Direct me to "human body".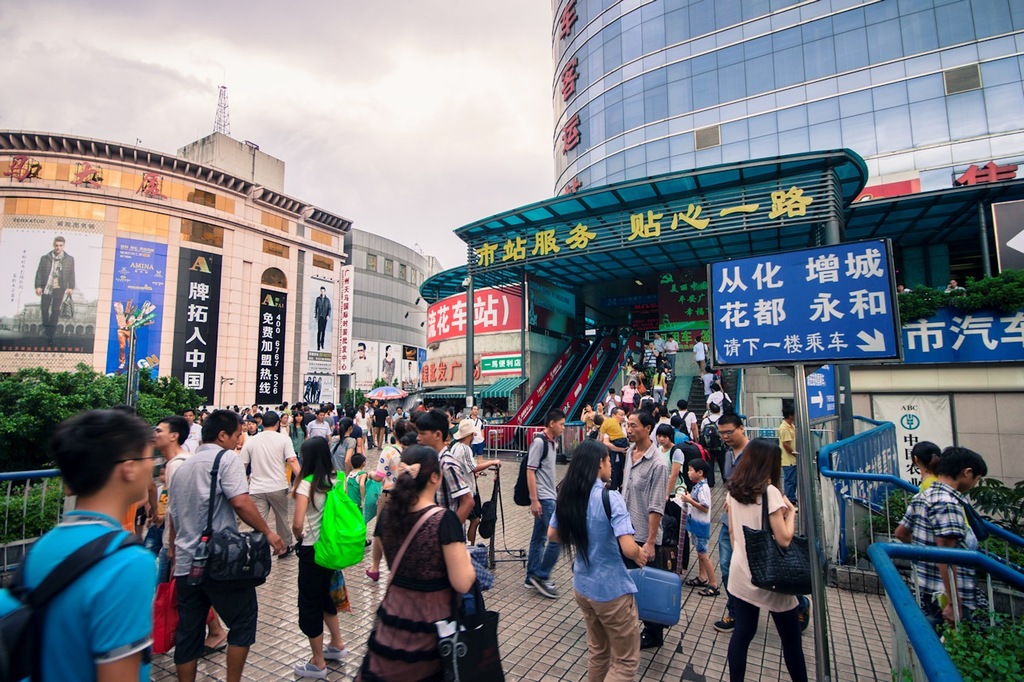
Direction: {"x1": 34, "y1": 235, "x2": 75, "y2": 340}.
